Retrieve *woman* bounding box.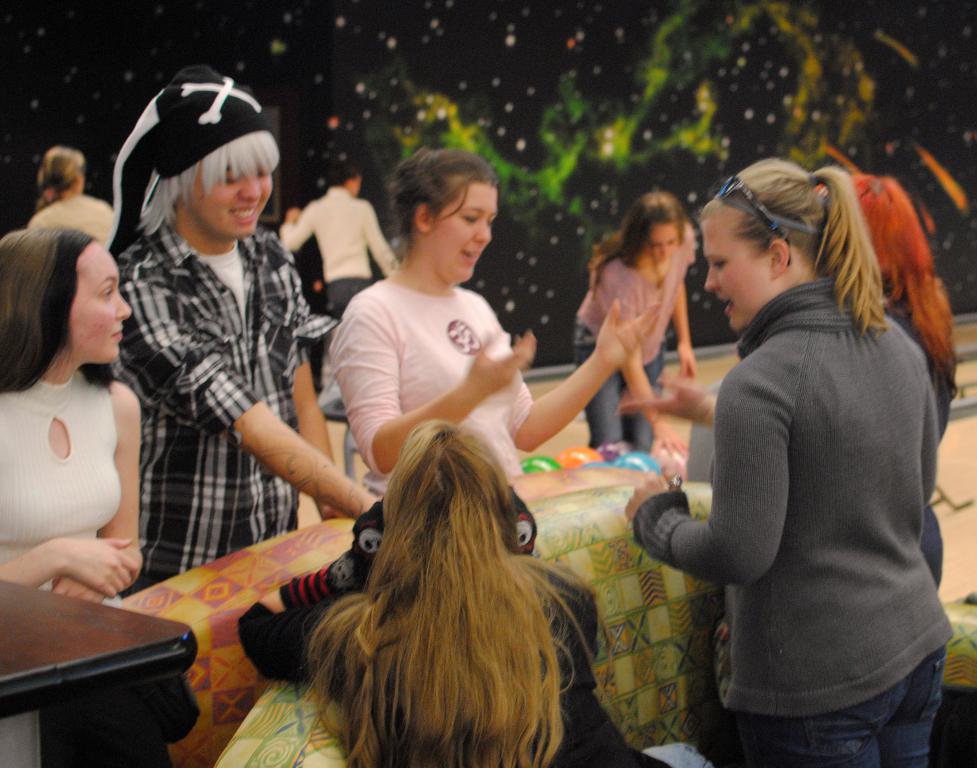
Bounding box: bbox=(322, 148, 662, 522).
